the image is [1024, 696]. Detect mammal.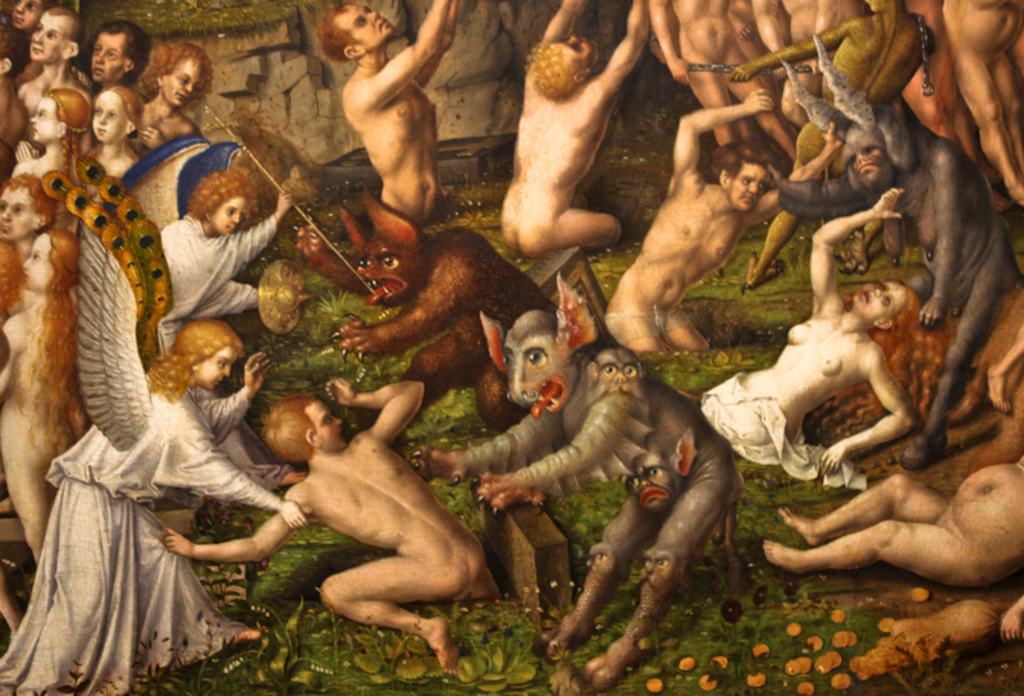
Detection: [x1=287, y1=188, x2=568, y2=435].
